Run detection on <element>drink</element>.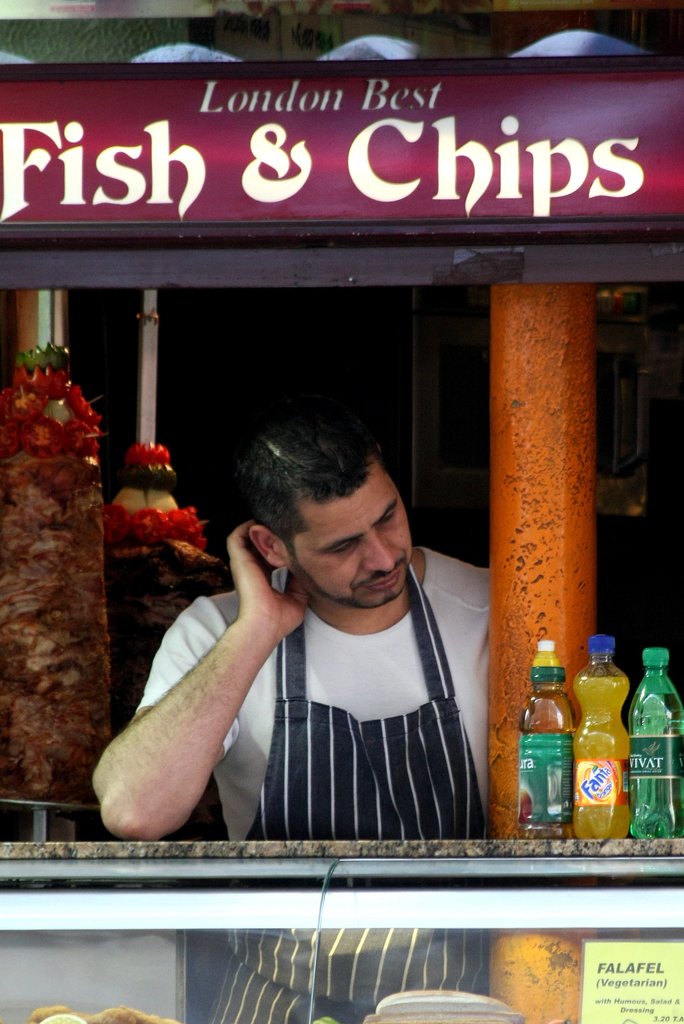
Result: crop(631, 646, 683, 840).
